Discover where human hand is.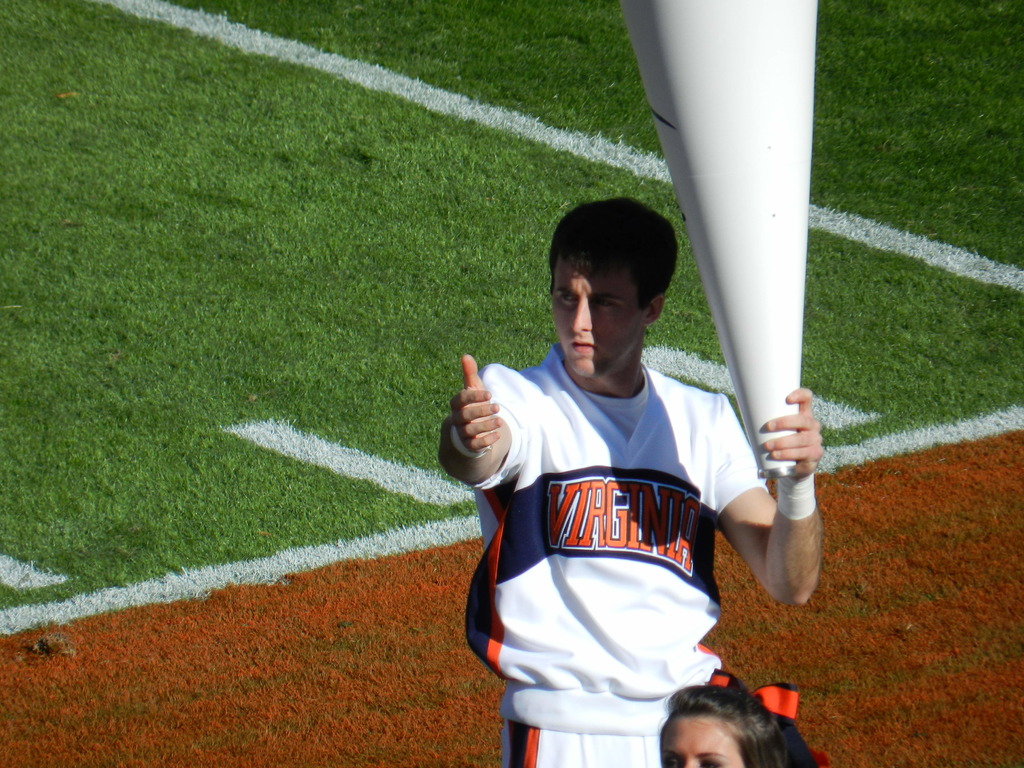
Discovered at x1=445, y1=369, x2=542, y2=476.
